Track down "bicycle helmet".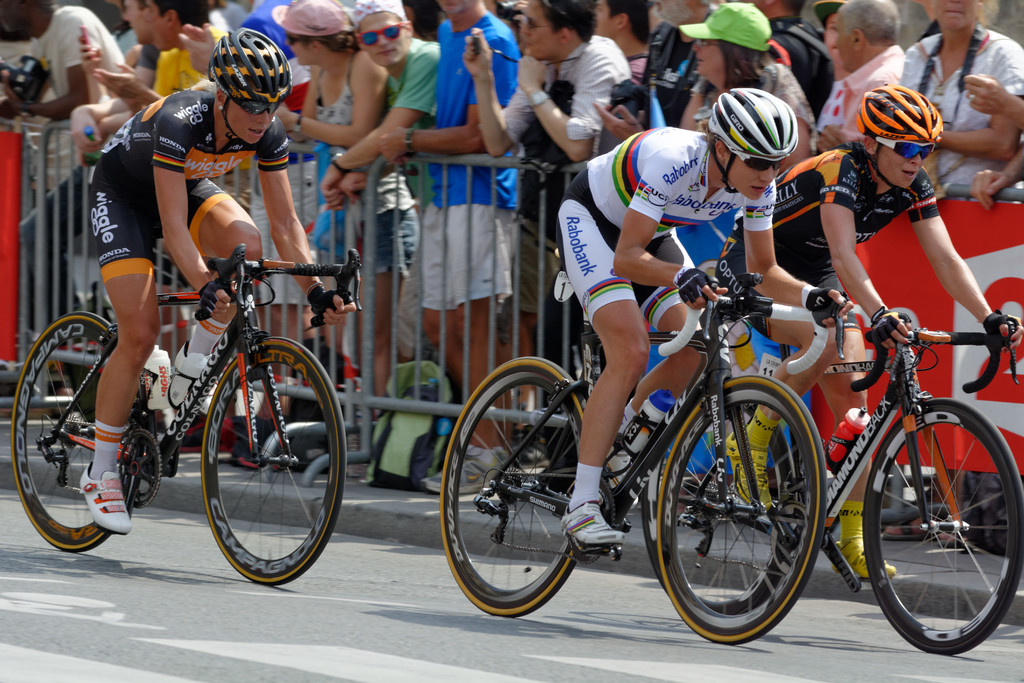
Tracked to box=[209, 21, 285, 110].
